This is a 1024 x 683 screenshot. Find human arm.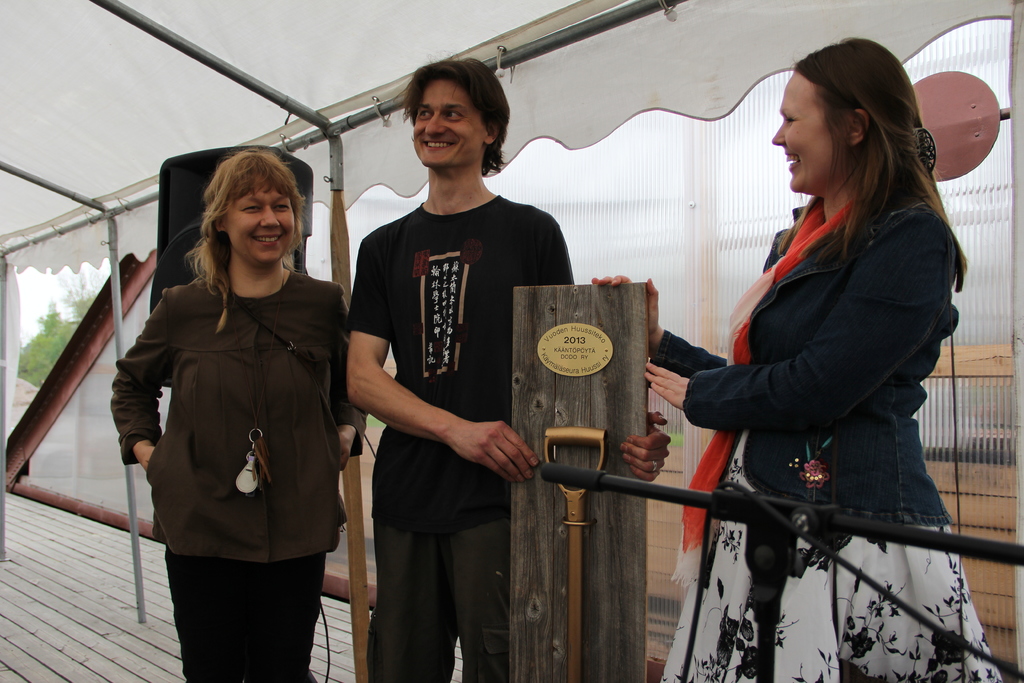
Bounding box: left=108, top=291, right=180, bottom=475.
